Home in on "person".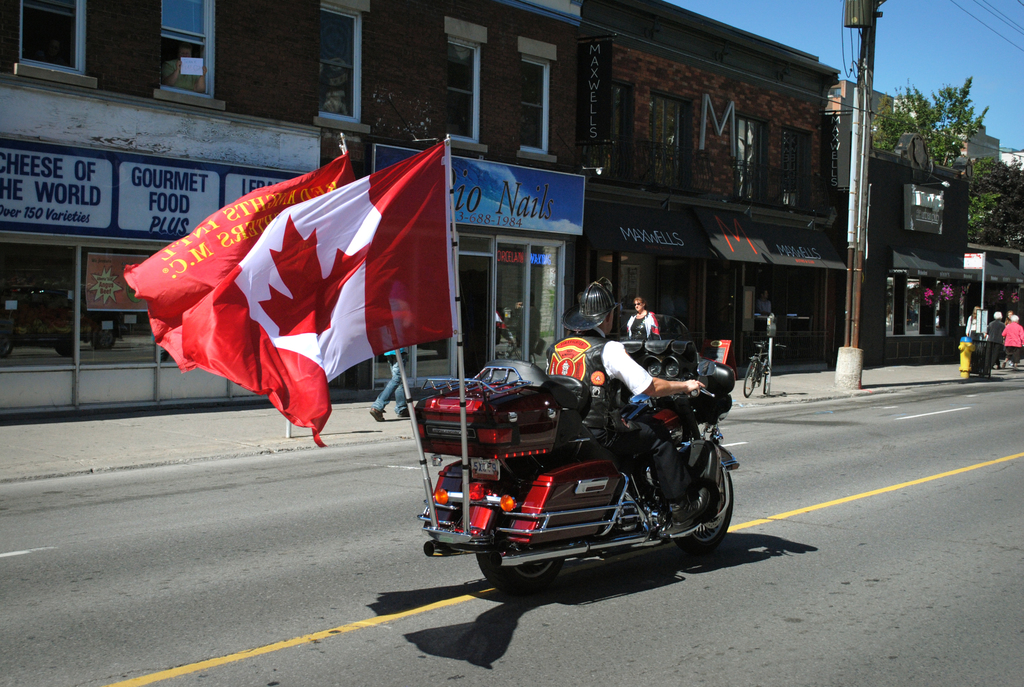
Homed in at x1=163 y1=47 x2=209 y2=93.
